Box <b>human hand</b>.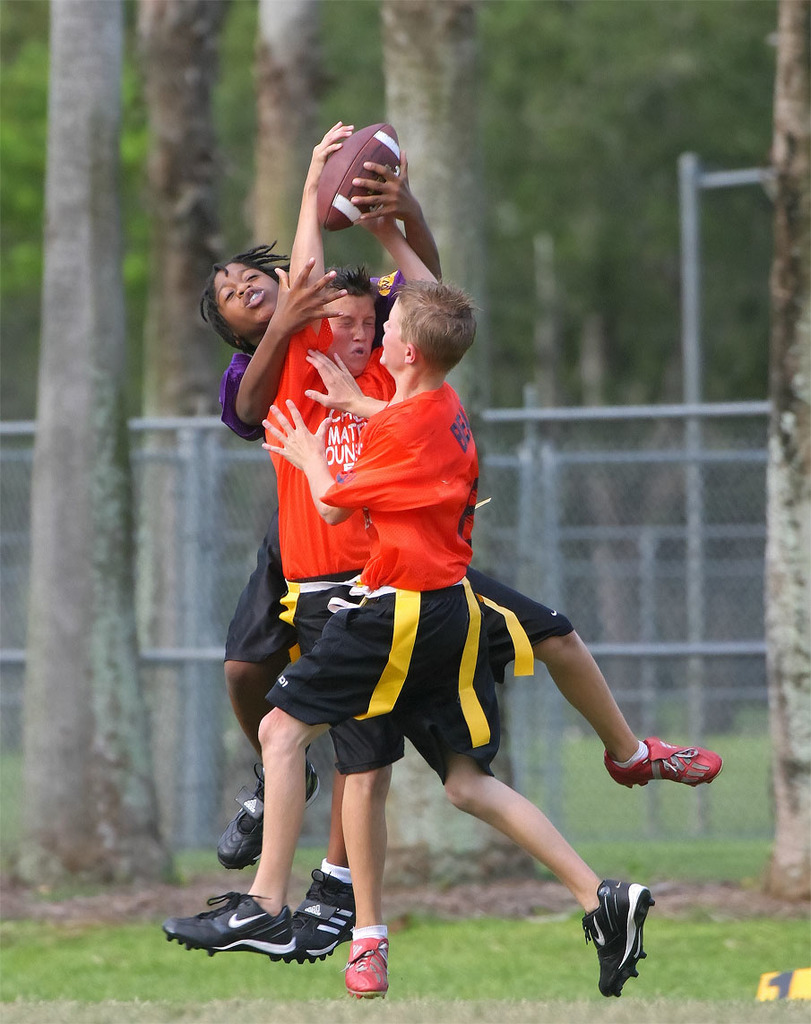
detection(272, 256, 345, 335).
